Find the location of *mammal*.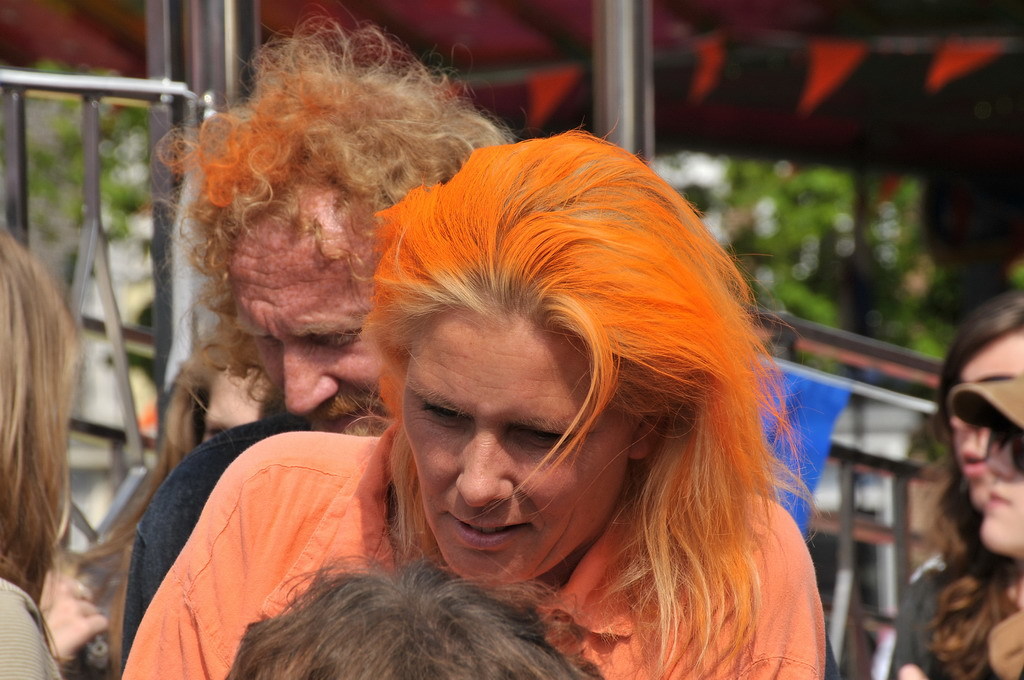
Location: 0 226 78 679.
